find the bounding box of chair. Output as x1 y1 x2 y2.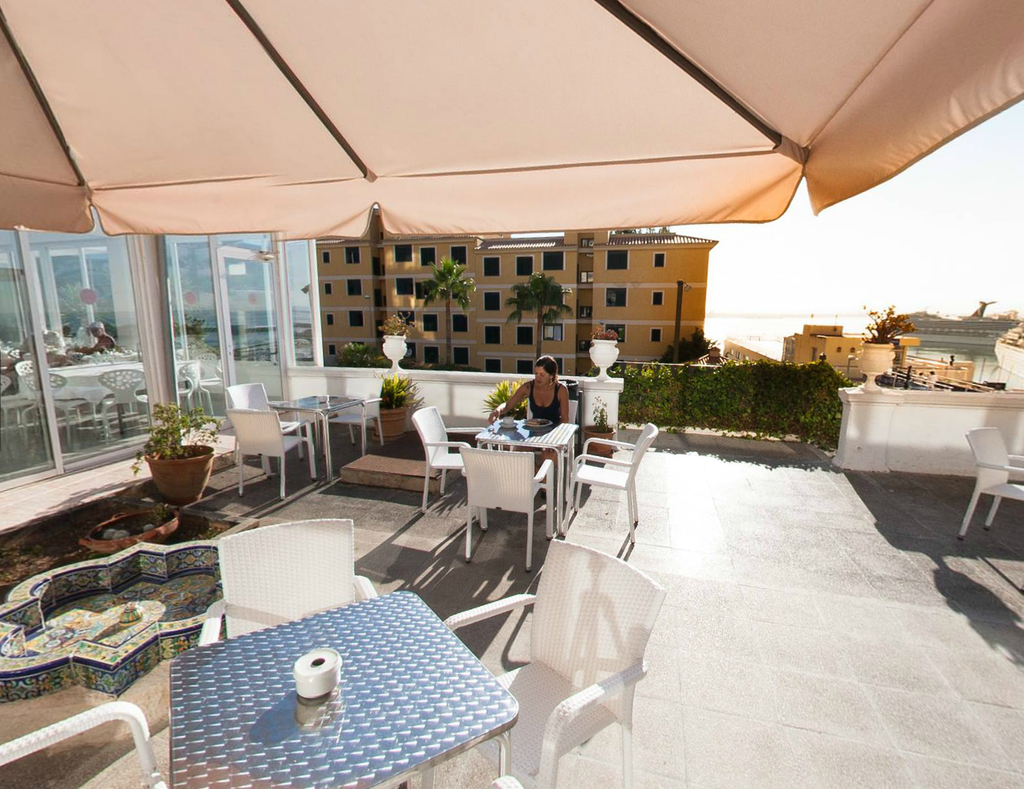
20 373 92 449.
